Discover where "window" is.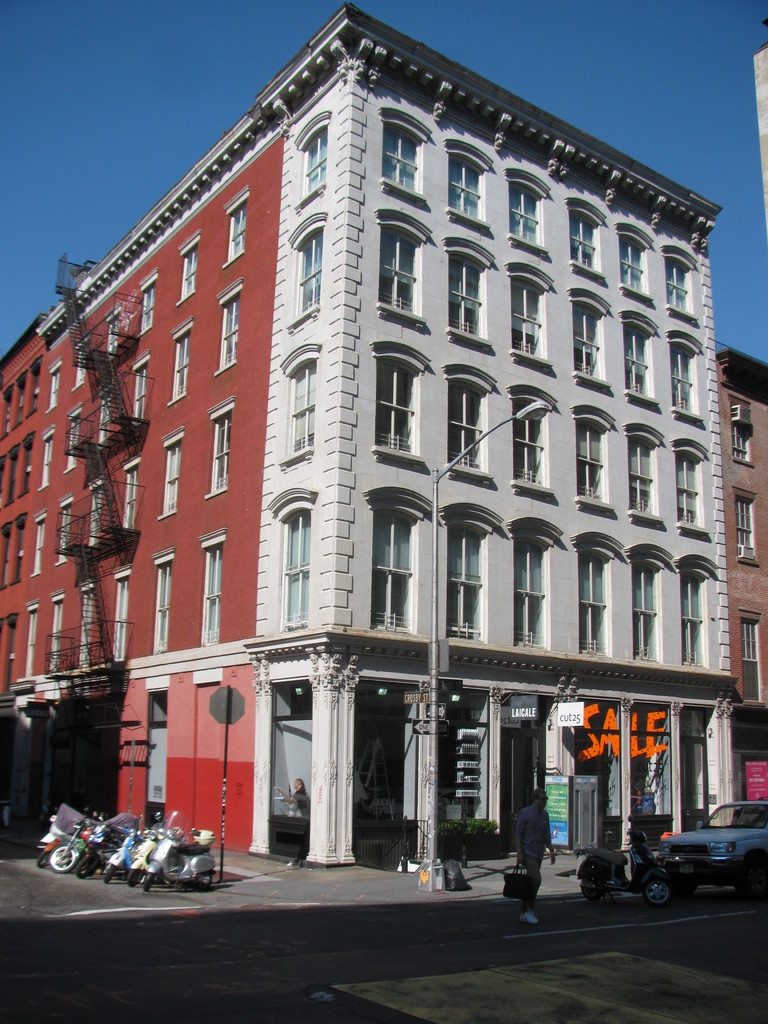
Discovered at rect(370, 340, 429, 463).
